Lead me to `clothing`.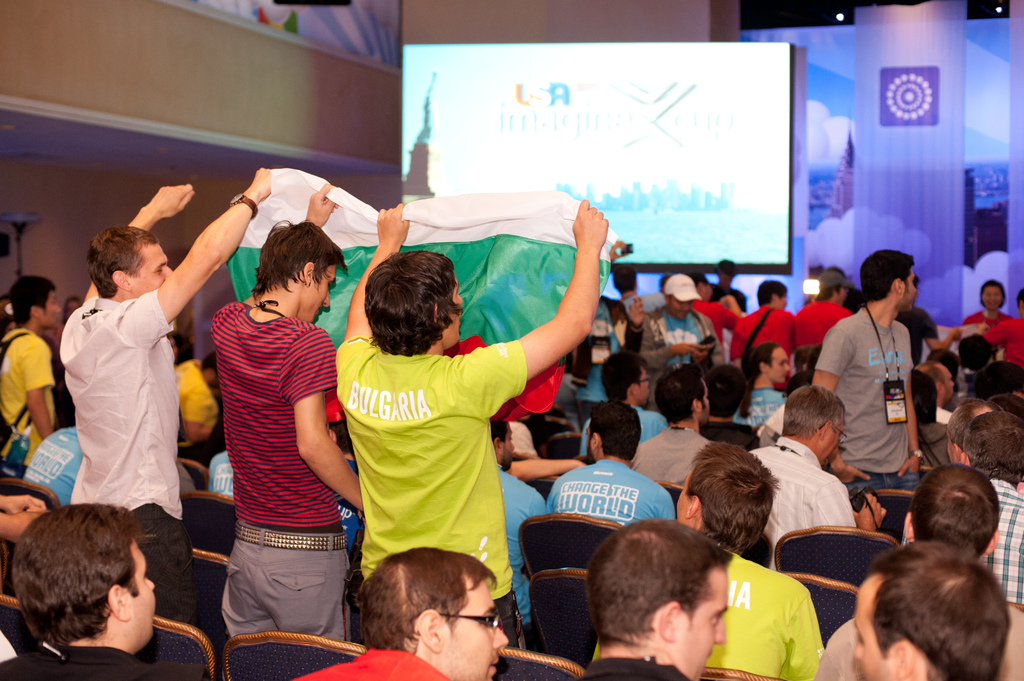
Lead to <region>749, 442, 855, 572</region>.
